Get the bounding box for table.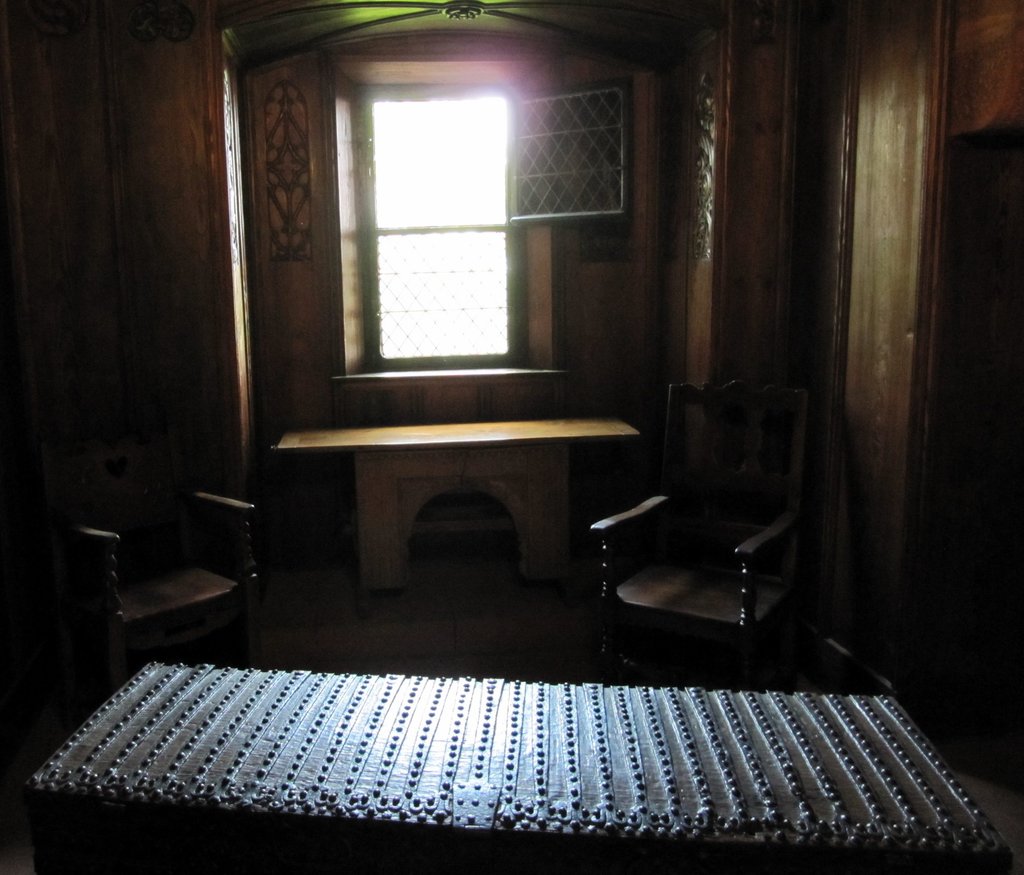
region(275, 414, 637, 582).
